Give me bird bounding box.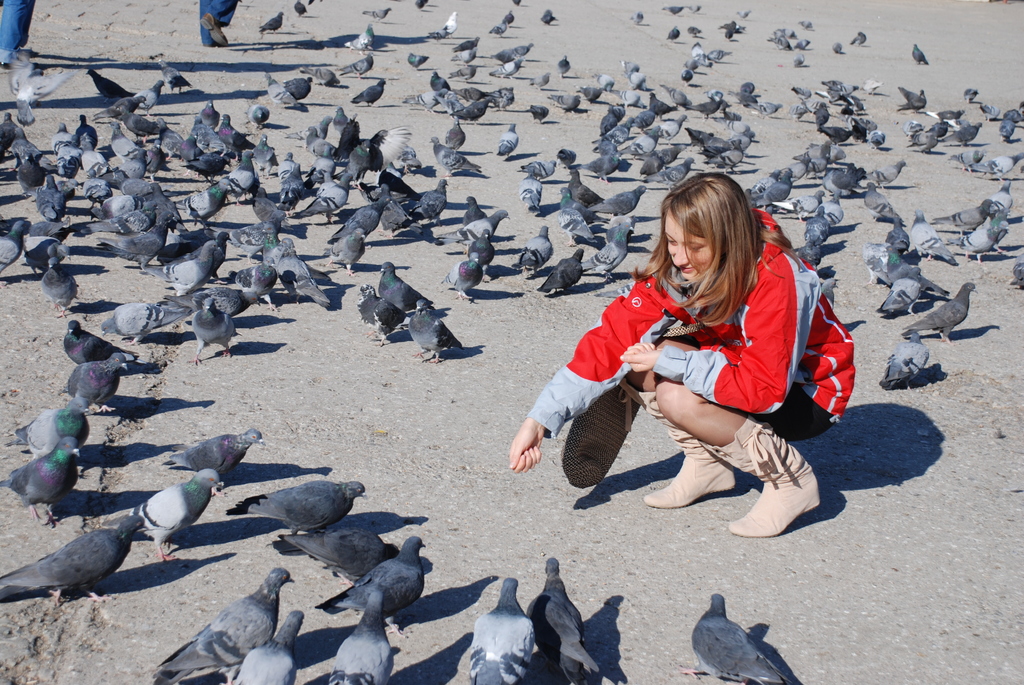
{"x1": 669, "y1": 24, "x2": 679, "y2": 42}.
